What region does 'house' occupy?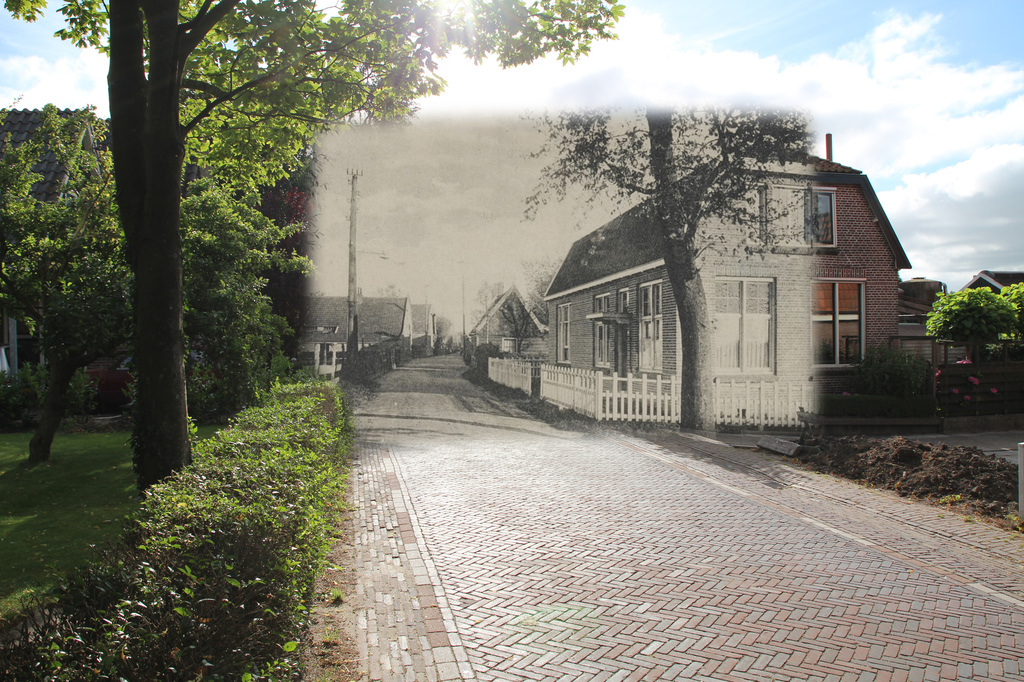
locate(292, 290, 419, 358).
